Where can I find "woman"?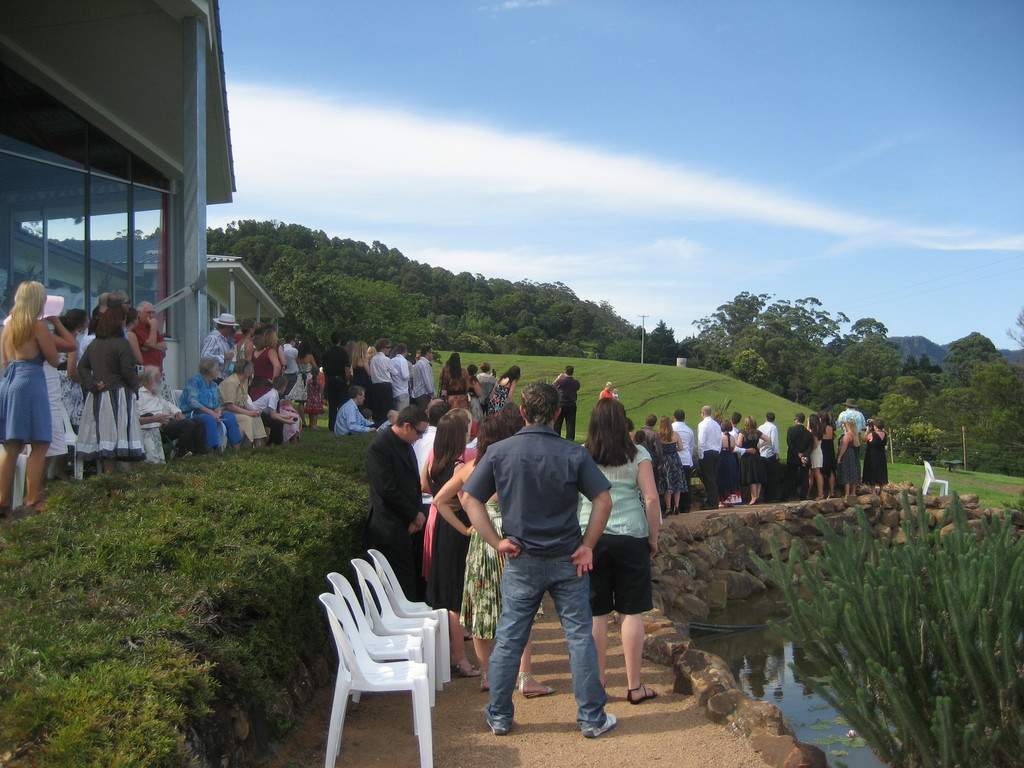
You can find it at [3, 289, 77, 489].
